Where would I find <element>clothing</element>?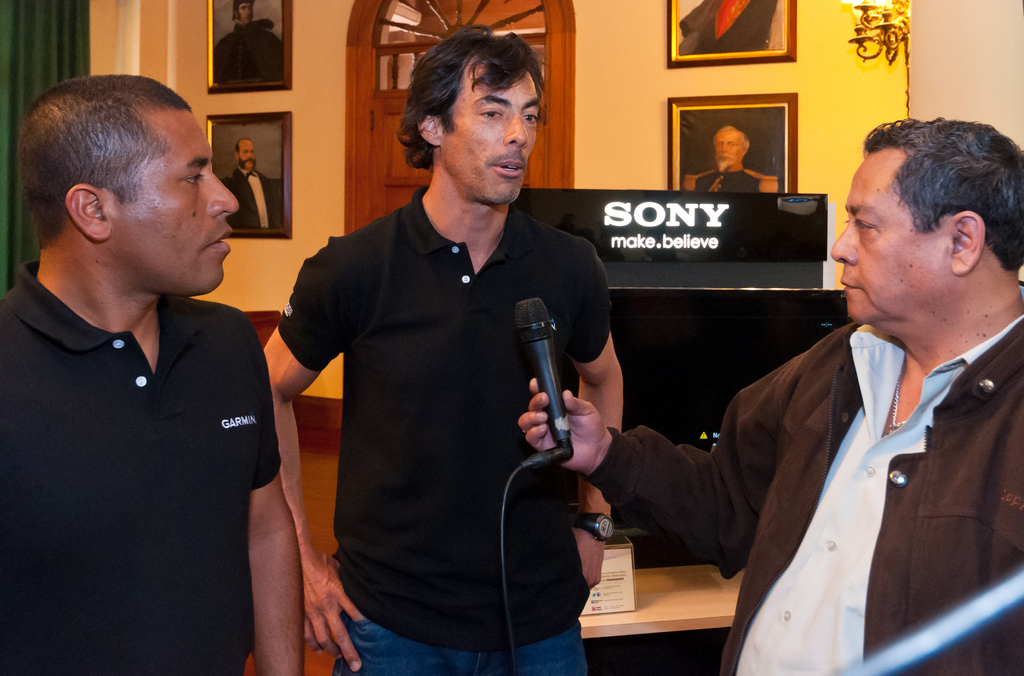
At [583,280,1023,675].
